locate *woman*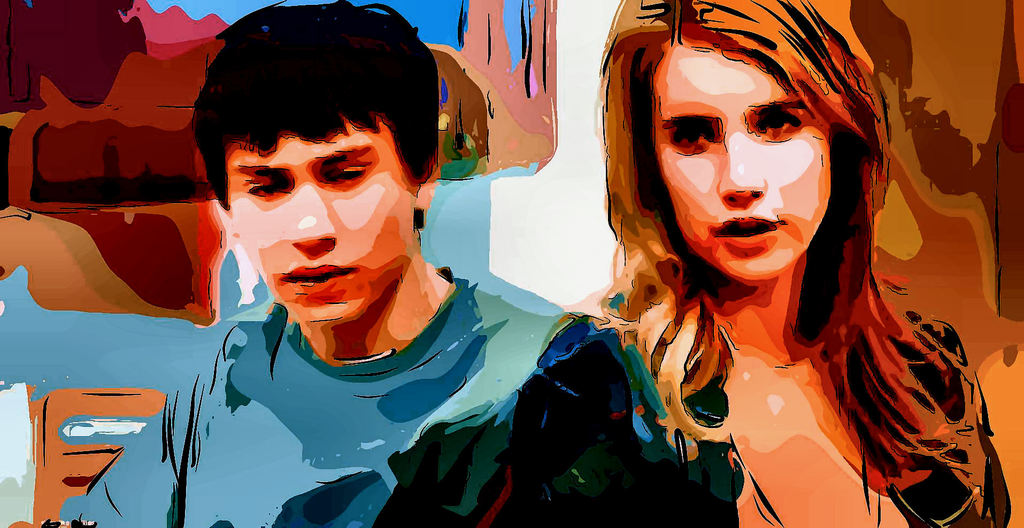
492 9 1011 508
